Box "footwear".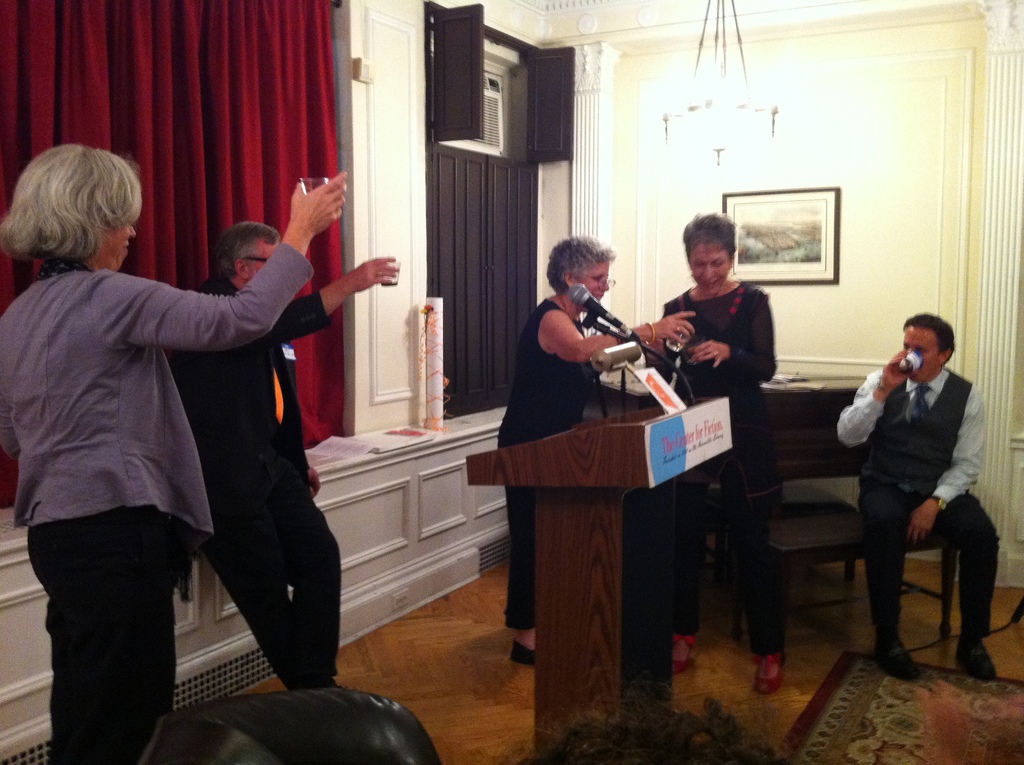
l=672, t=635, r=691, b=676.
